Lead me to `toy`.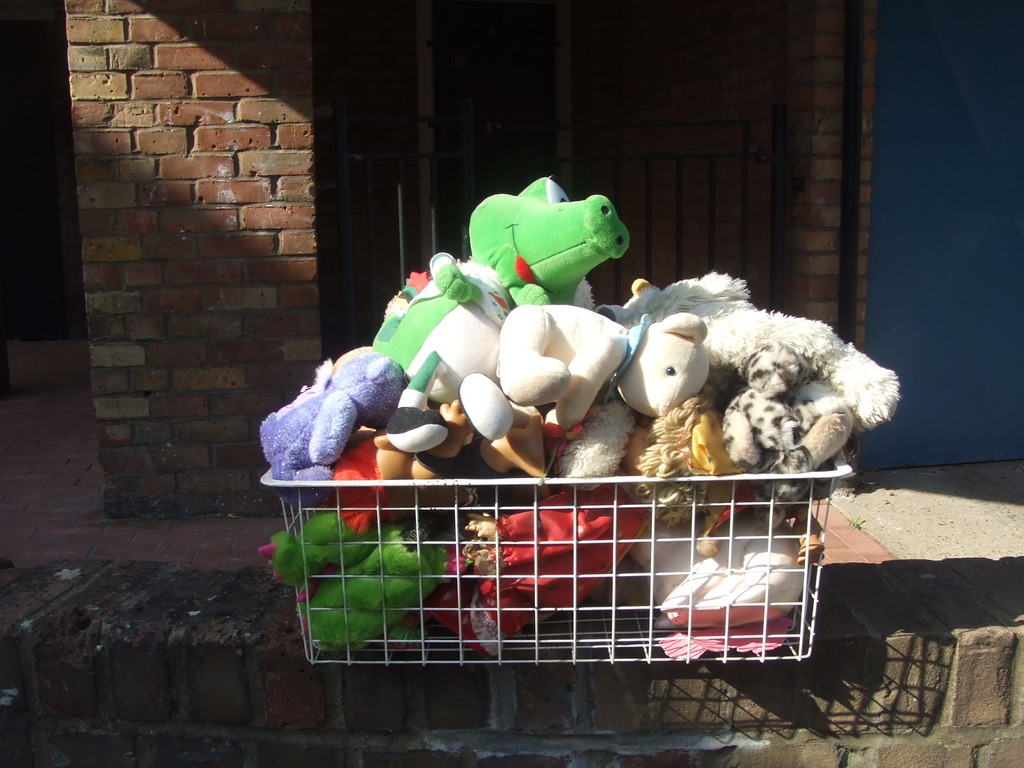
Lead to (left=637, top=384, right=743, bottom=531).
